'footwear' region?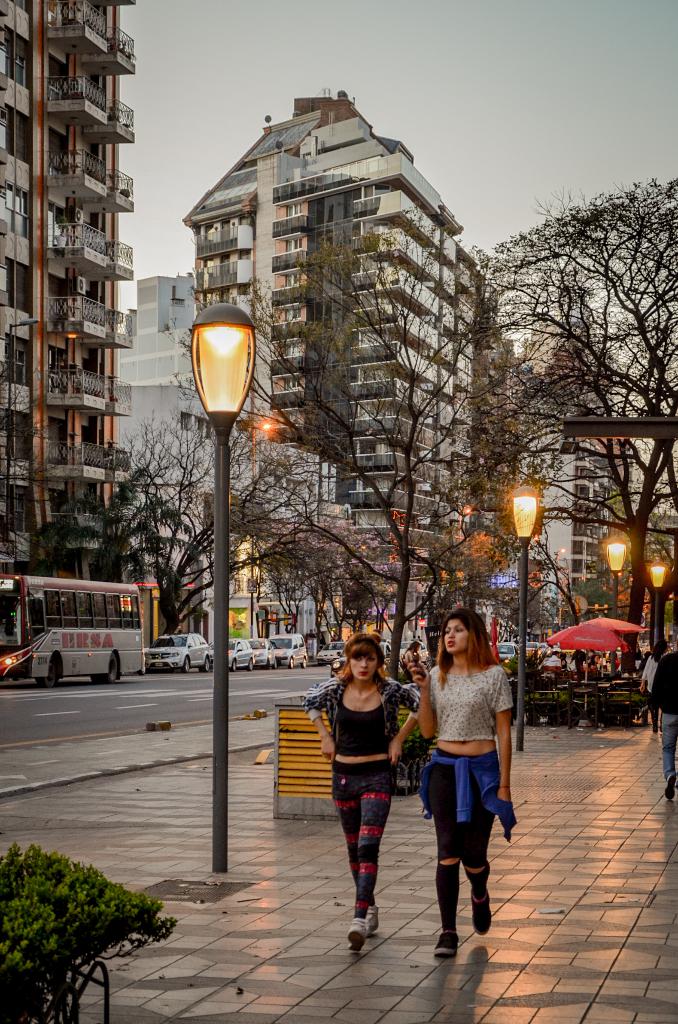
[left=432, top=926, right=458, bottom=957]
